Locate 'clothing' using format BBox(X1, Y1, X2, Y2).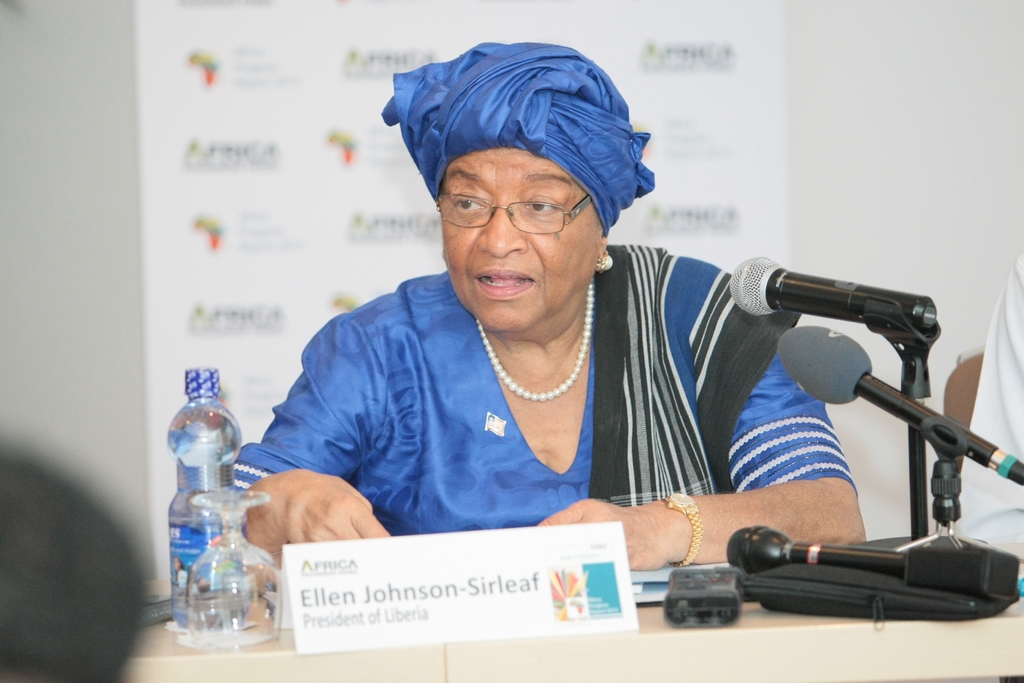
BBox(215, 227, 877, 555).
